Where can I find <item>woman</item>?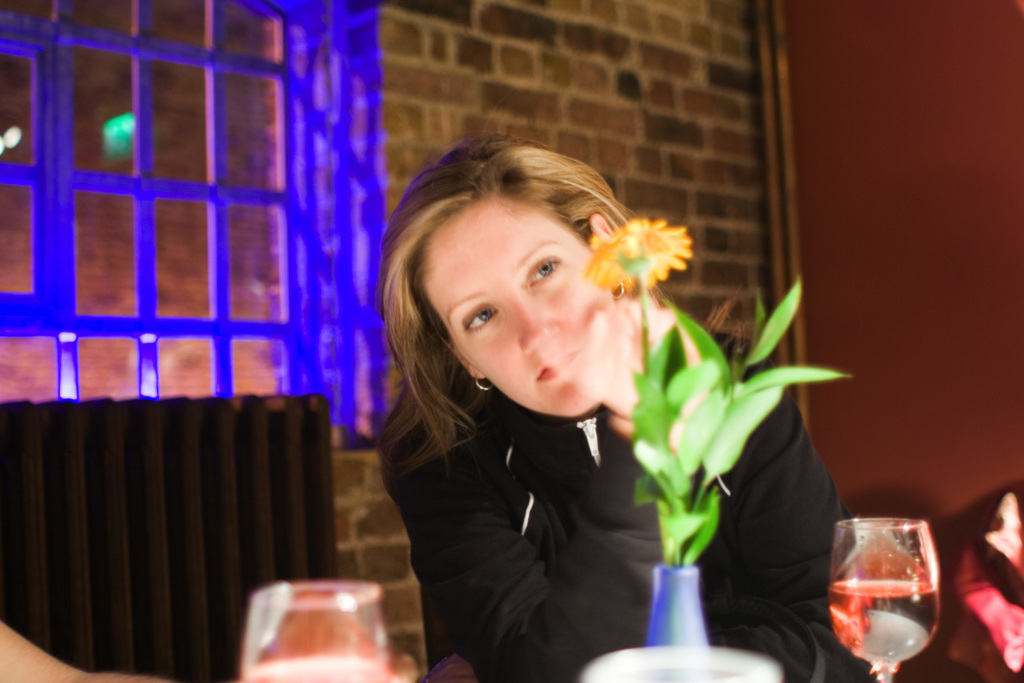
You can find it at [left=415, top=147, right=879, bottom=682].
